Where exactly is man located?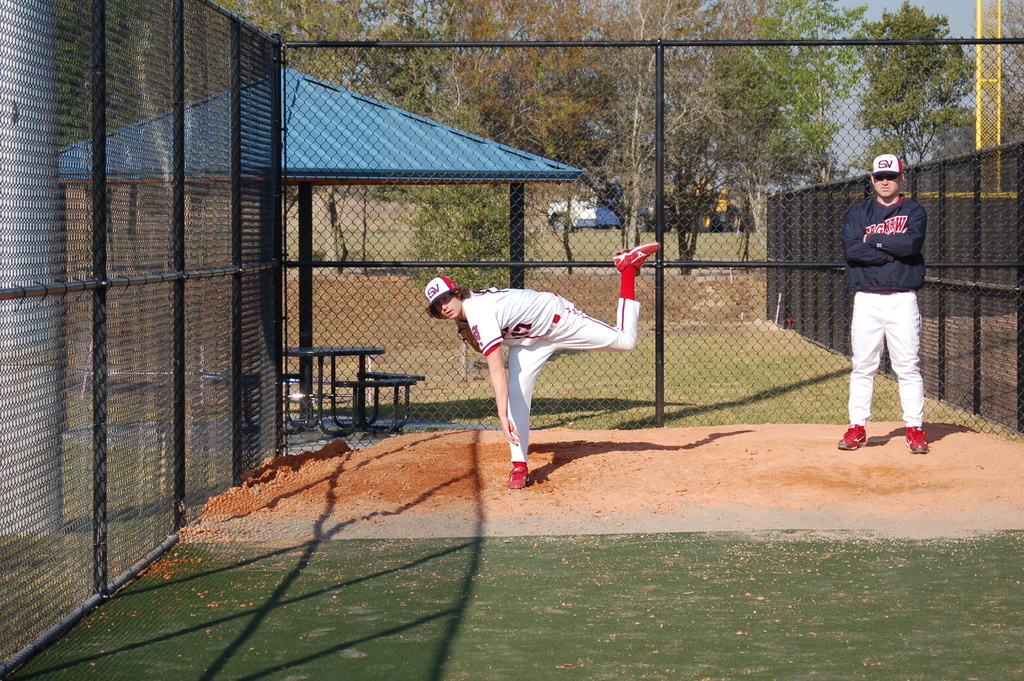
Its bounding box is pyautogui.locateOnScreen(838, 154, 924, 468).
